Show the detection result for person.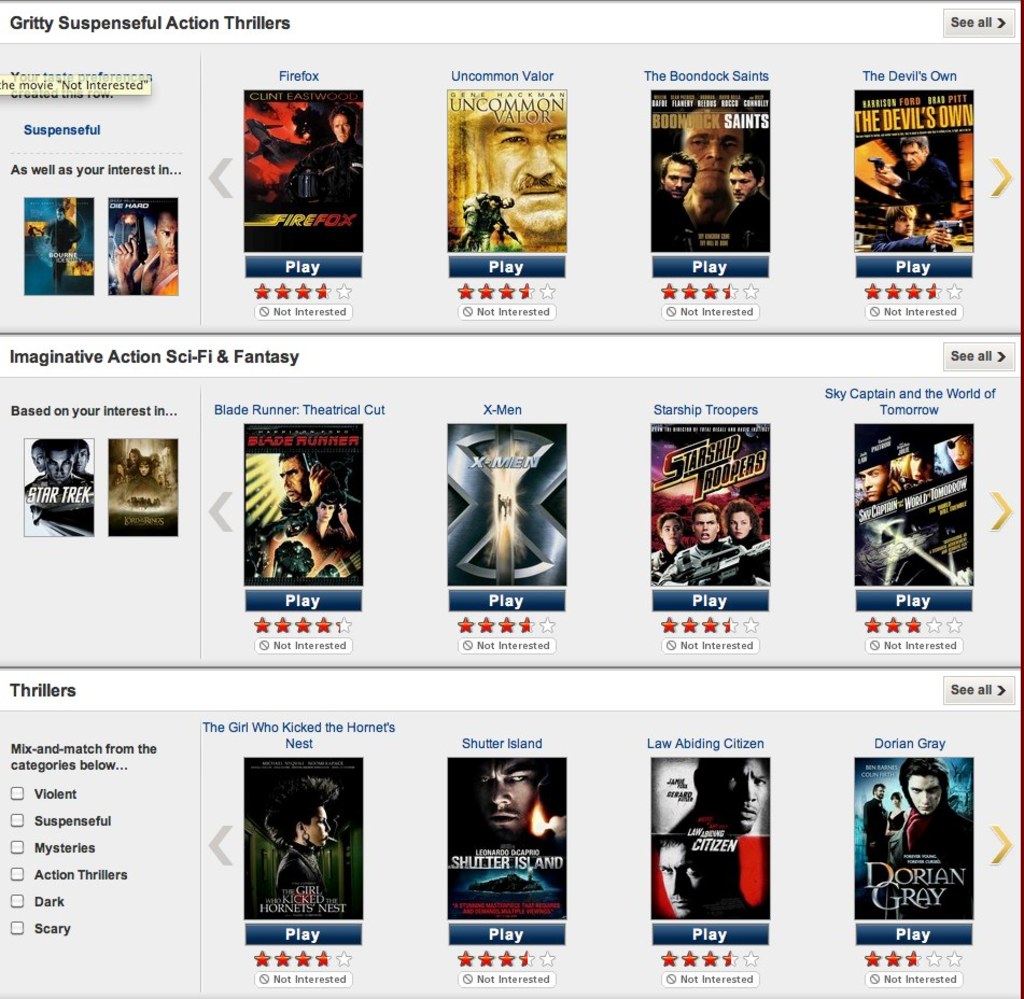
x1=886 y1=446 x2=931 y2=491.
